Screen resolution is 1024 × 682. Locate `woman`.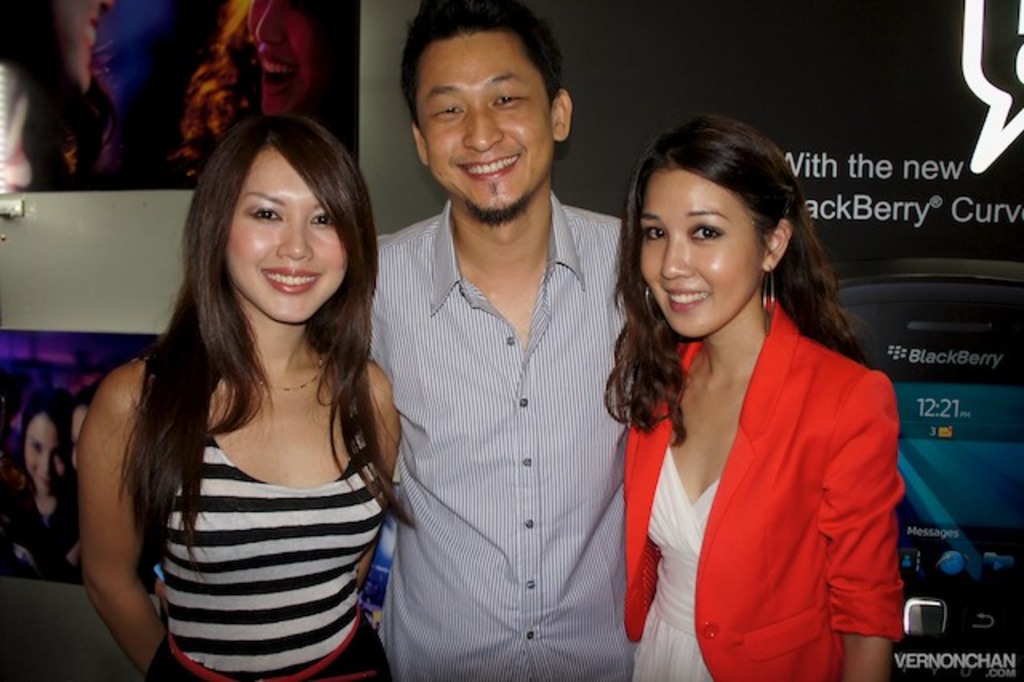
locate(608, 102, 914, 680).
